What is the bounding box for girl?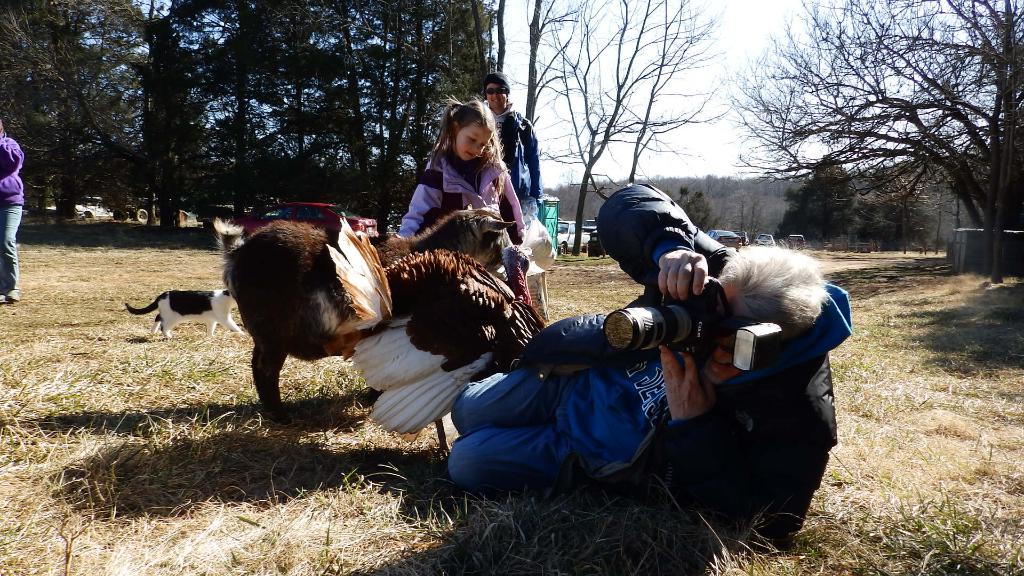
bbox=[397, 99, 525, 243].
